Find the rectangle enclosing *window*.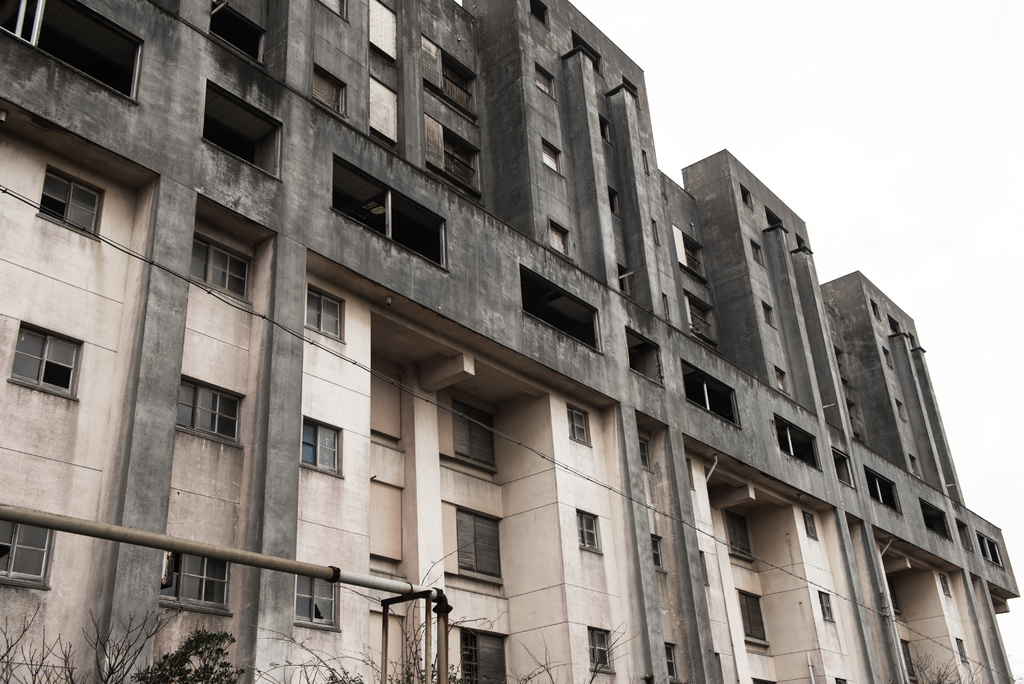
Rect(740, 182, 751, 208).
